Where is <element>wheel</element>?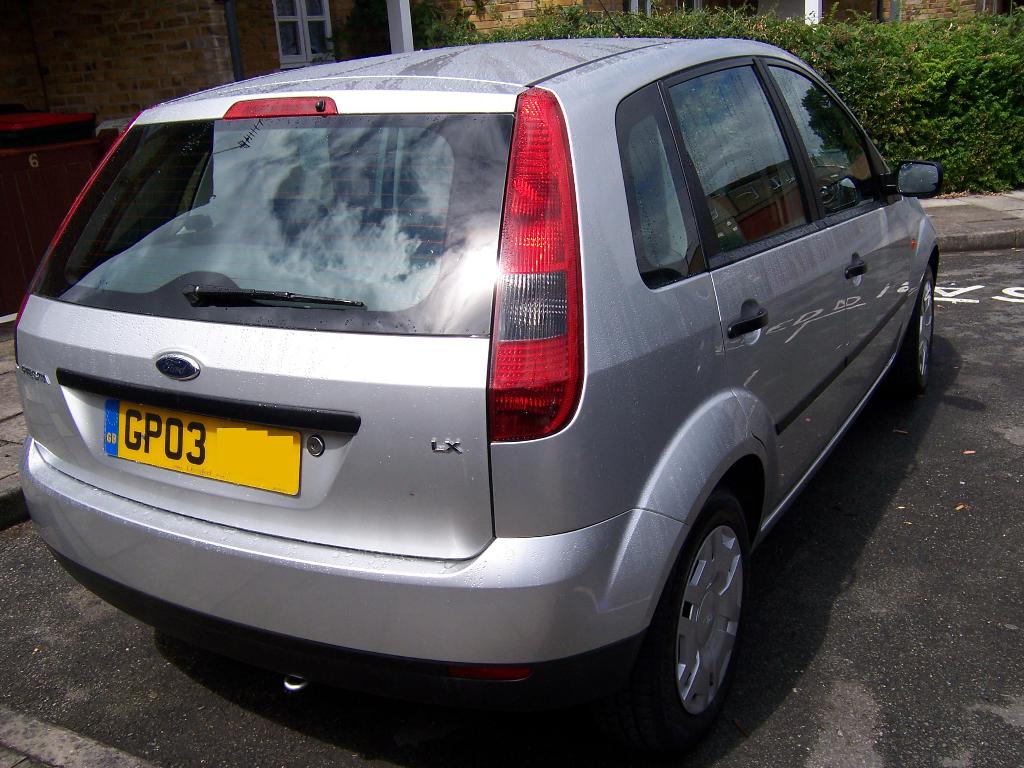
<region>701, 147, 772, 188</region>.
